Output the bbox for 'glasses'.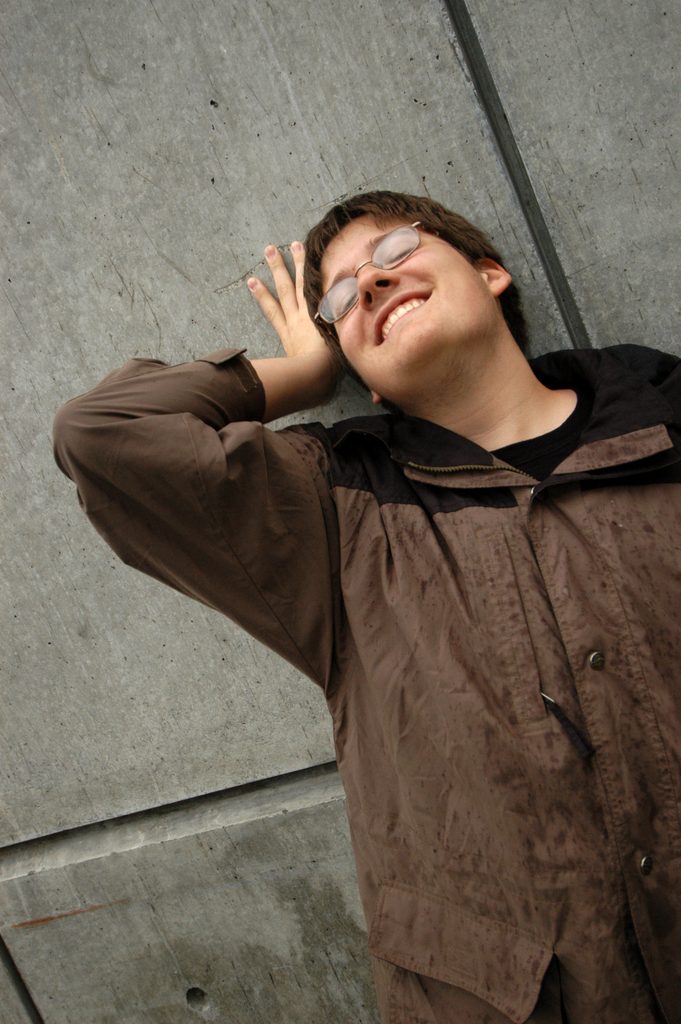
{"left": 313, "top": 219, "right": 428, "bottom": 336}.
